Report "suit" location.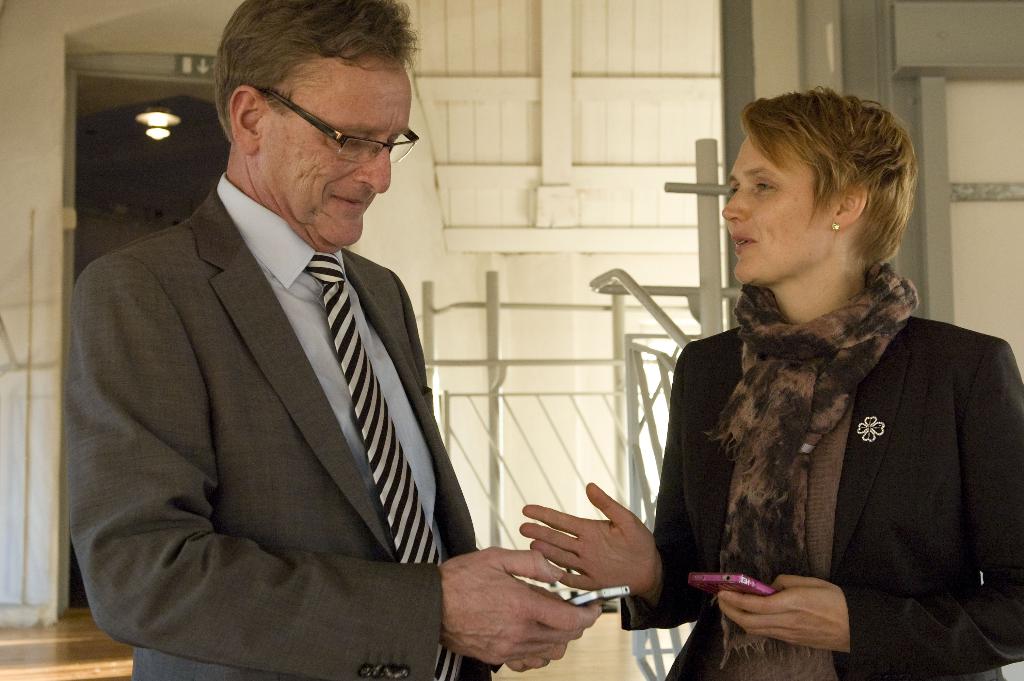
Report: box(616, 308, 1020, 680).
